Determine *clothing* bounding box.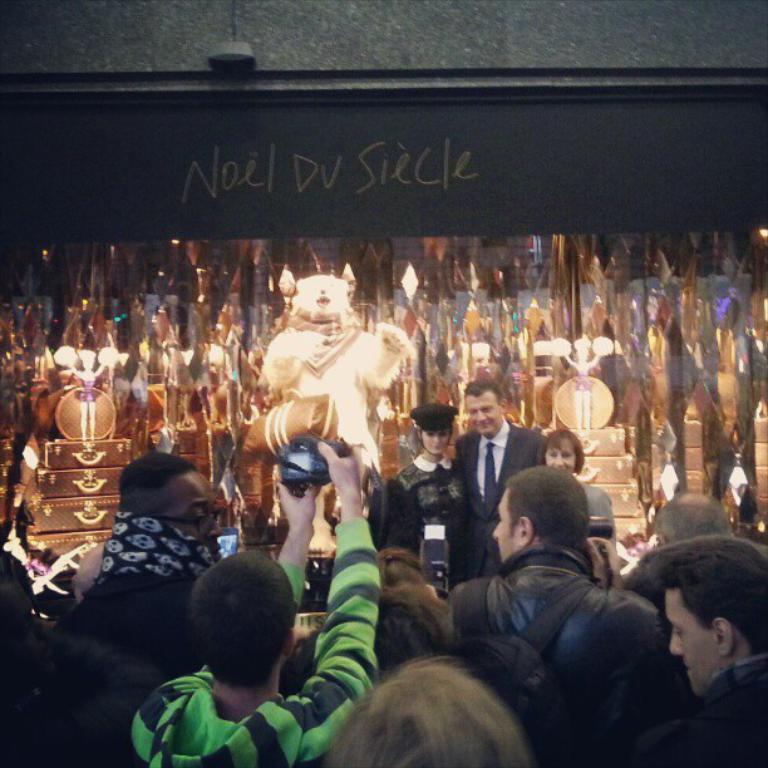
Determined: BBox(53, 508, 223, 676).
